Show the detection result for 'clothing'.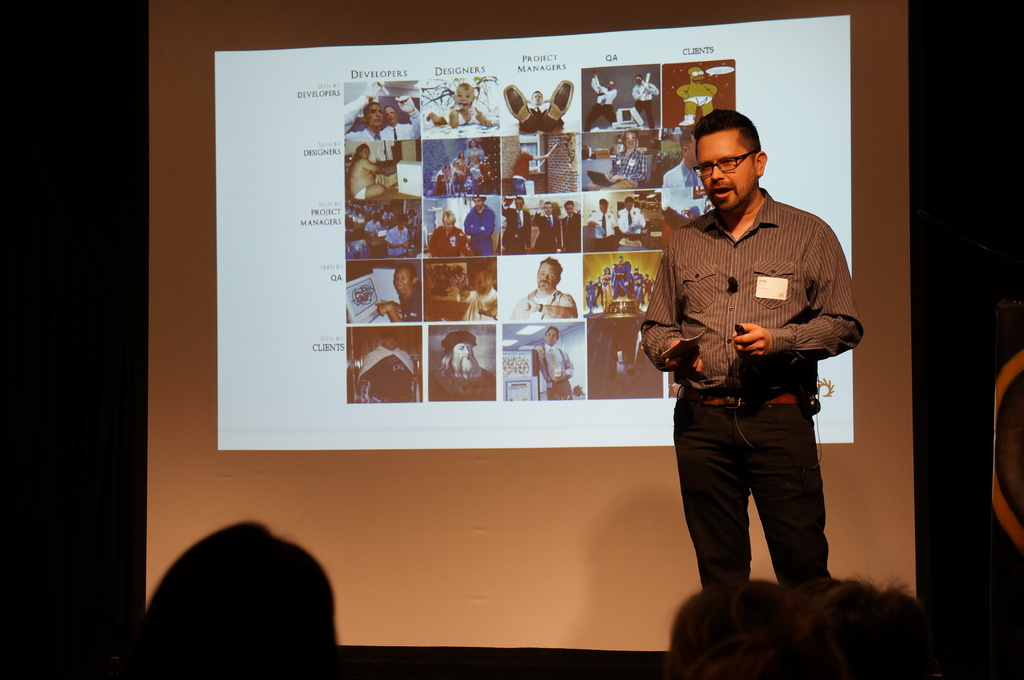
464, 283, 494, 320.
